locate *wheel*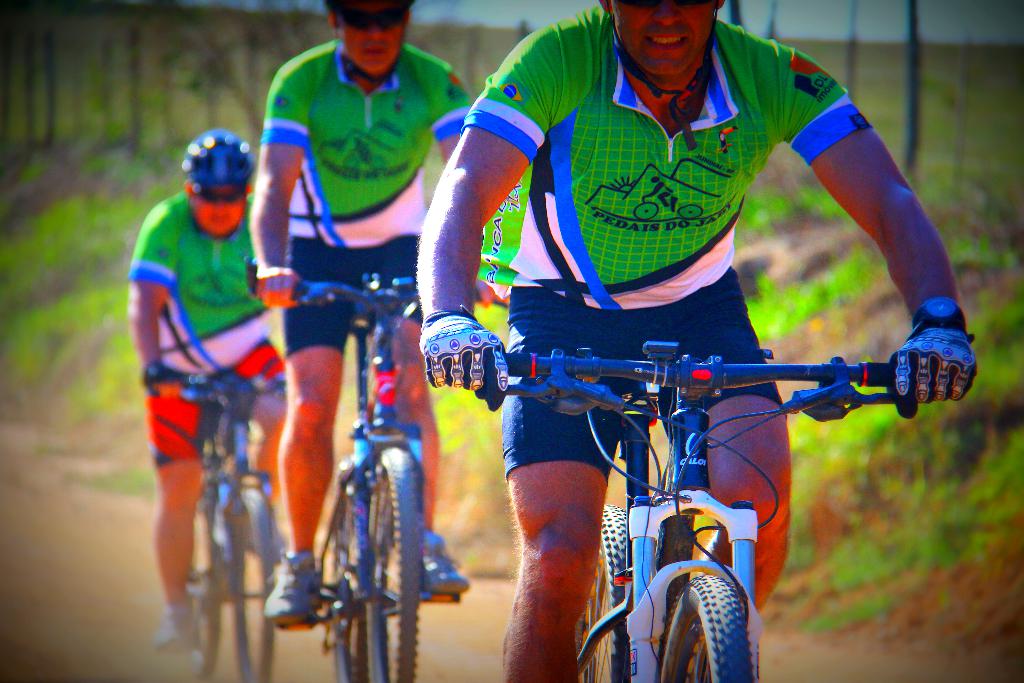
[x1=339, y1=467, x2=360, y2=682]
